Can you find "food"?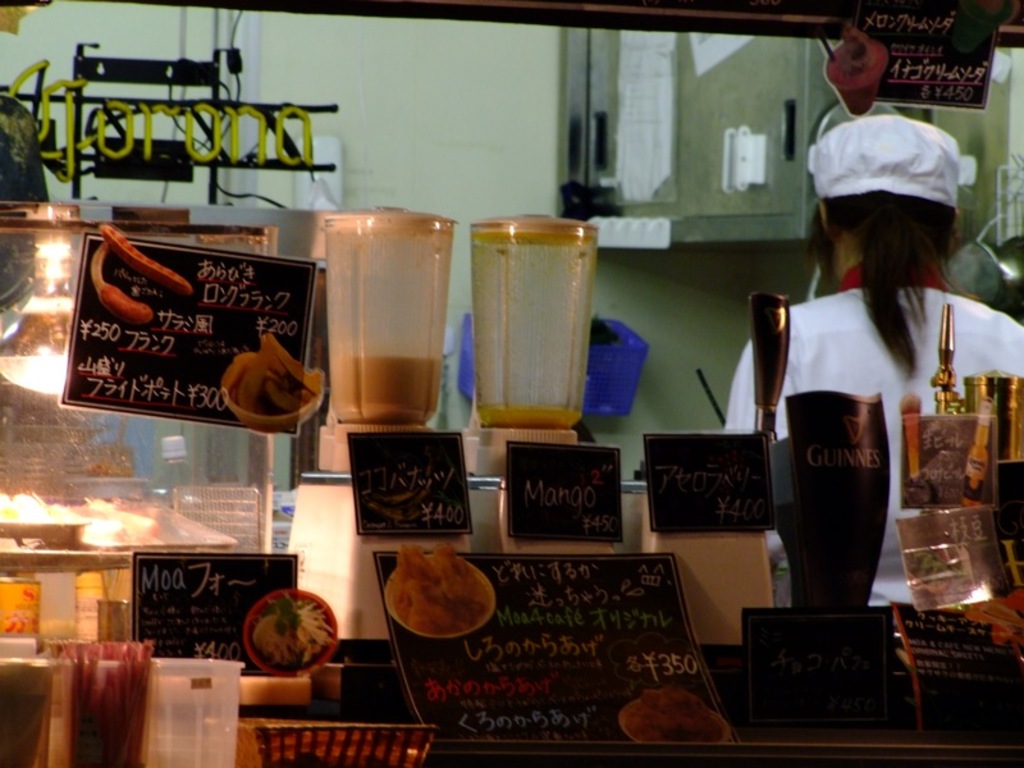
Yes, bounding box: bbox=[0, 380, 97, 451].
